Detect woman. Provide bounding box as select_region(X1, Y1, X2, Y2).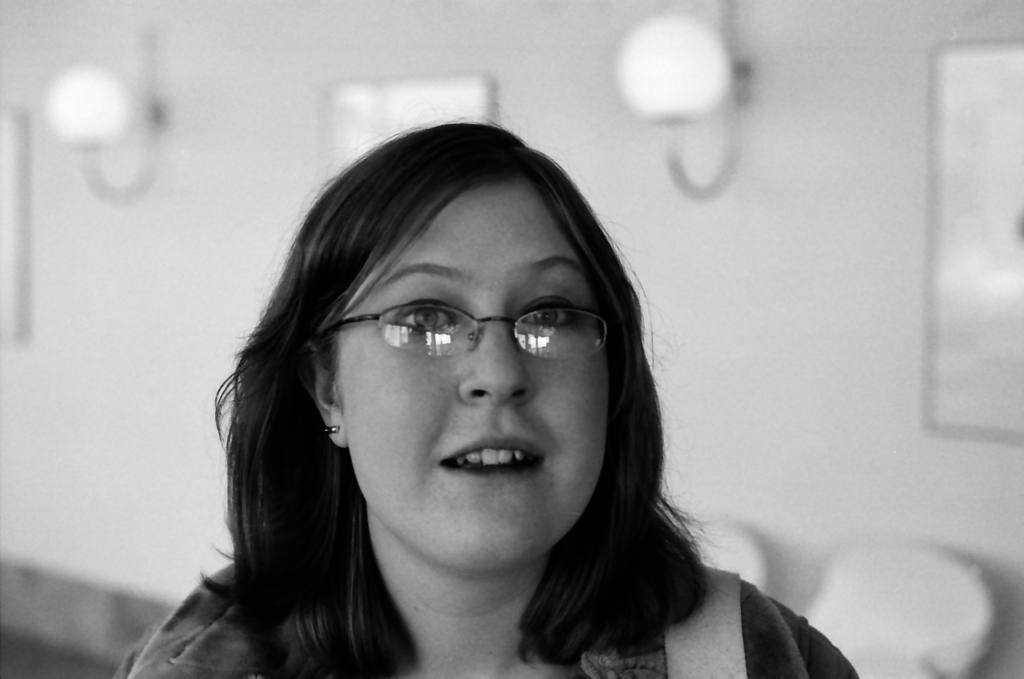
select_region(111, 120, 883, 678).
